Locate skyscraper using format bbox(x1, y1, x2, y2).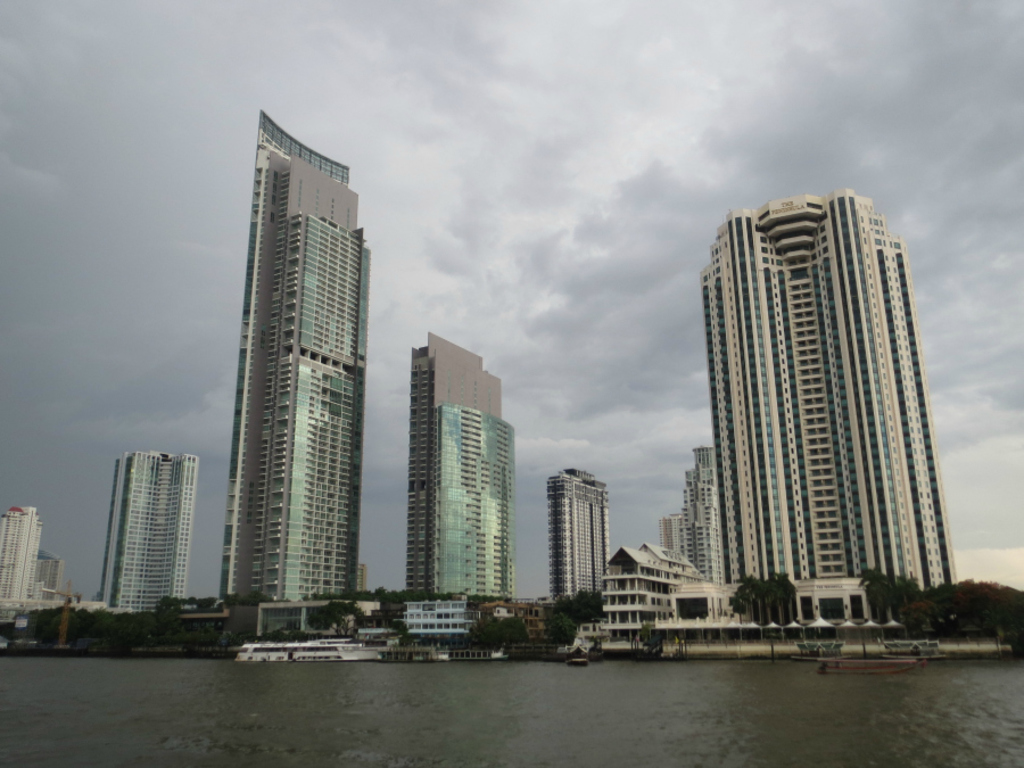
bbox(98, 447, 198, 603).
